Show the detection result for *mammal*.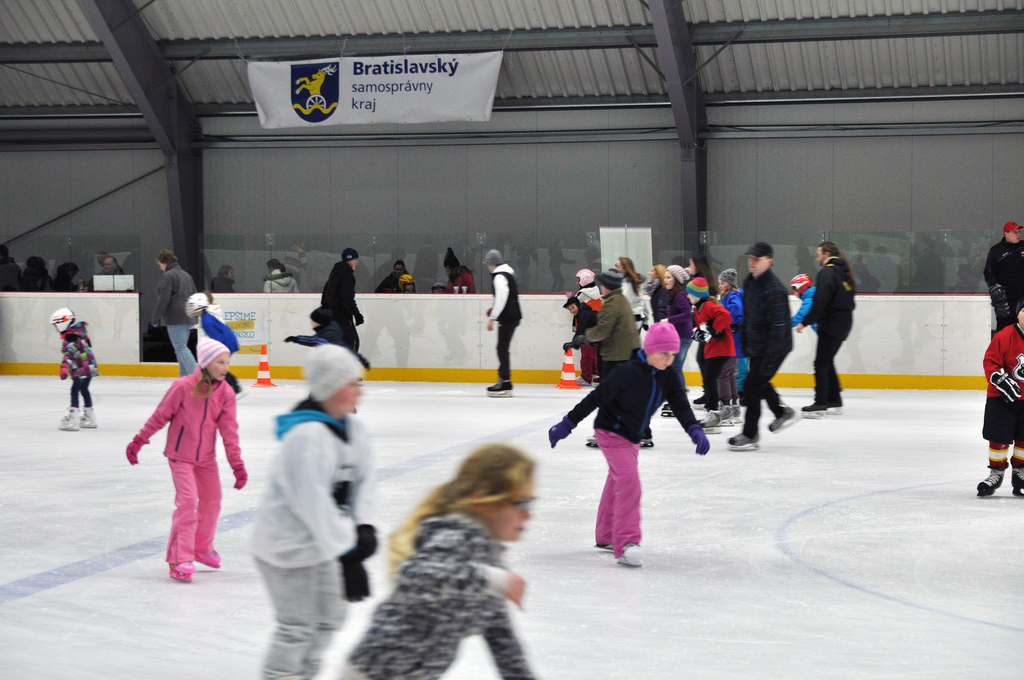
l=979, t=220, r=1023, b=336.
